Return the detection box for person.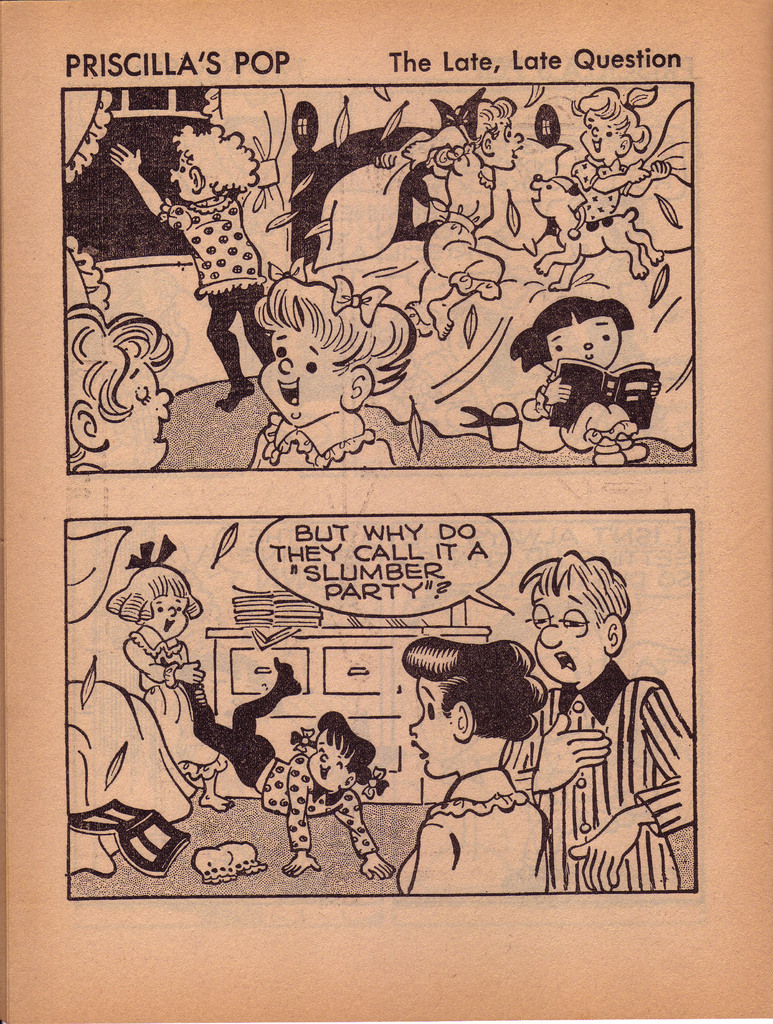
{"x1": 64, "y1": 297, "x2": 179, "y2": 472}.
